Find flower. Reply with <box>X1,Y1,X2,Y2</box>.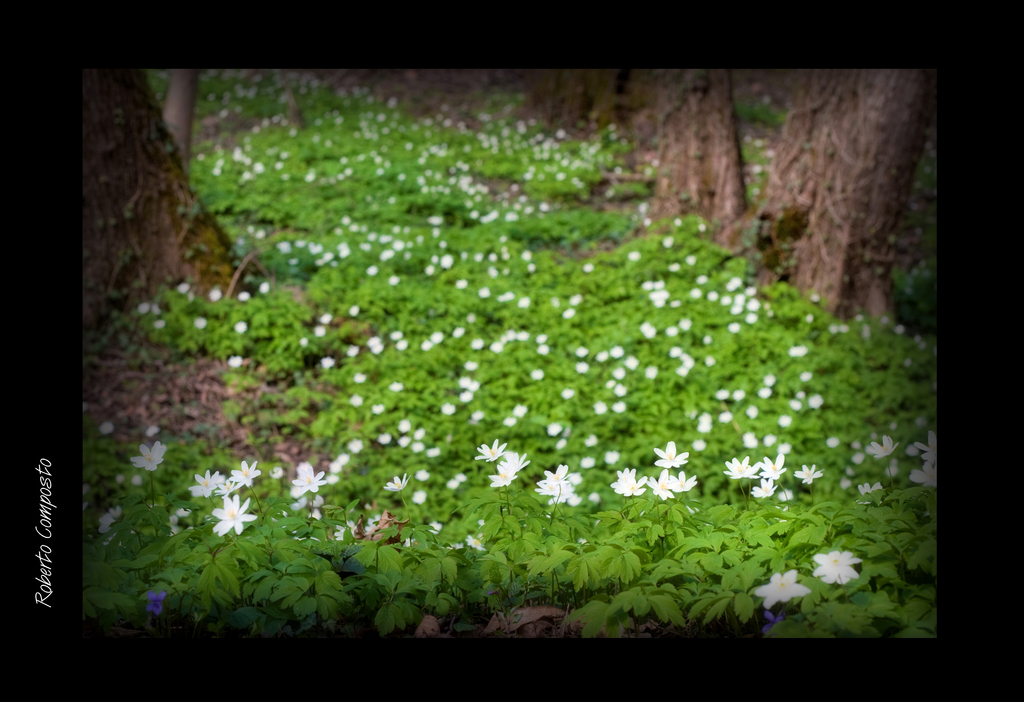
<box>212,493,257,538</box>.
